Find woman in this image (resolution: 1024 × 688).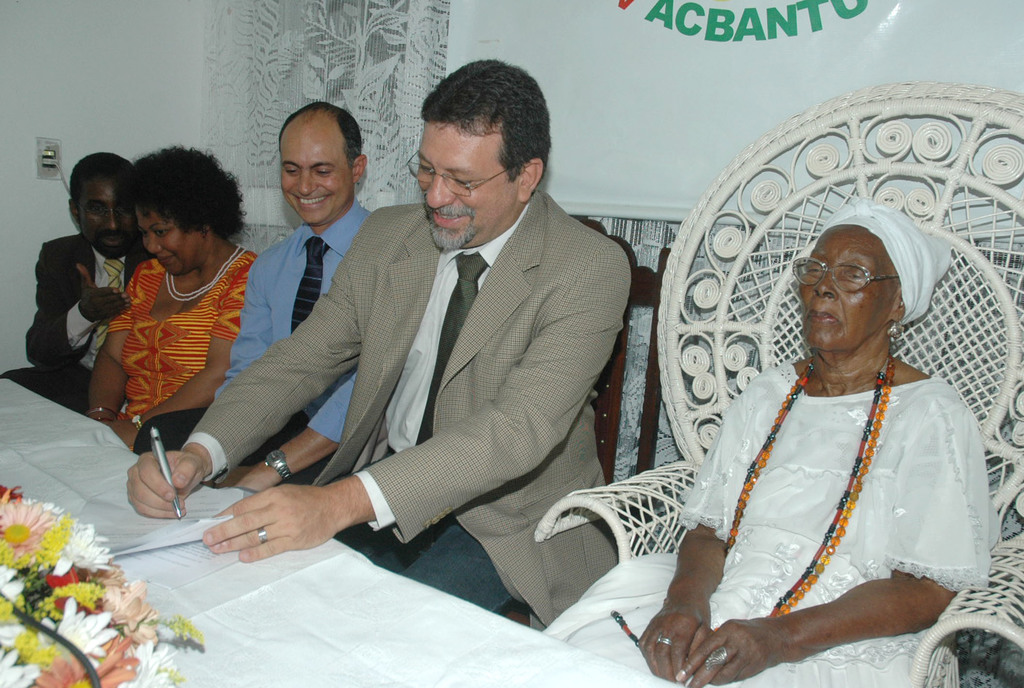
[left=73, top=134, right=260, bottom=453].
